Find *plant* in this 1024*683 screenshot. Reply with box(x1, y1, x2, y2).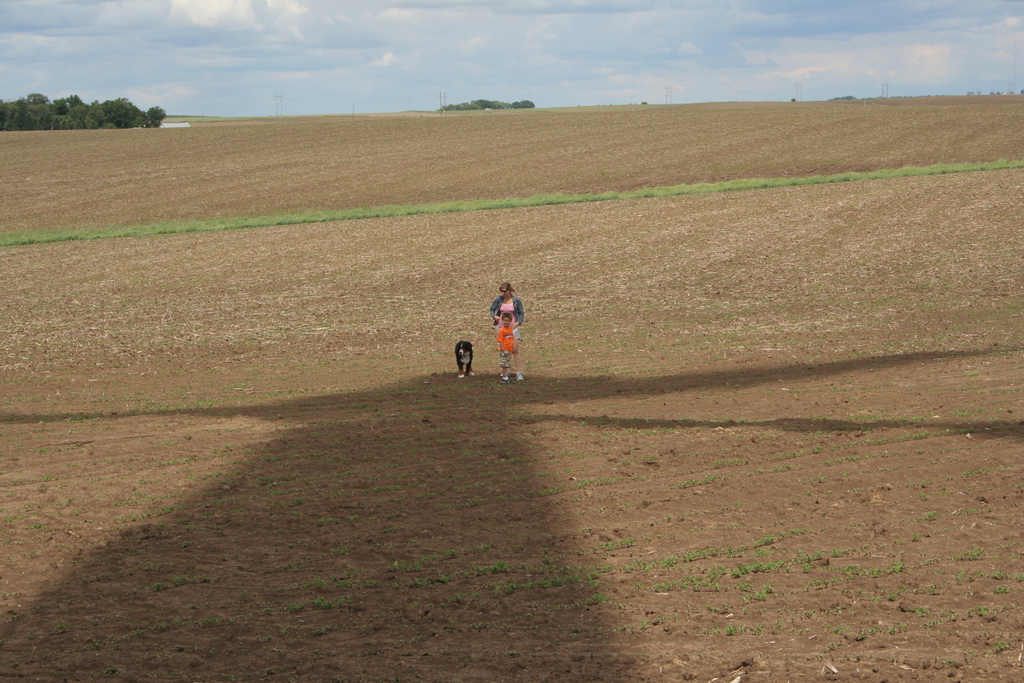
box(751, 561, 778, 573).
